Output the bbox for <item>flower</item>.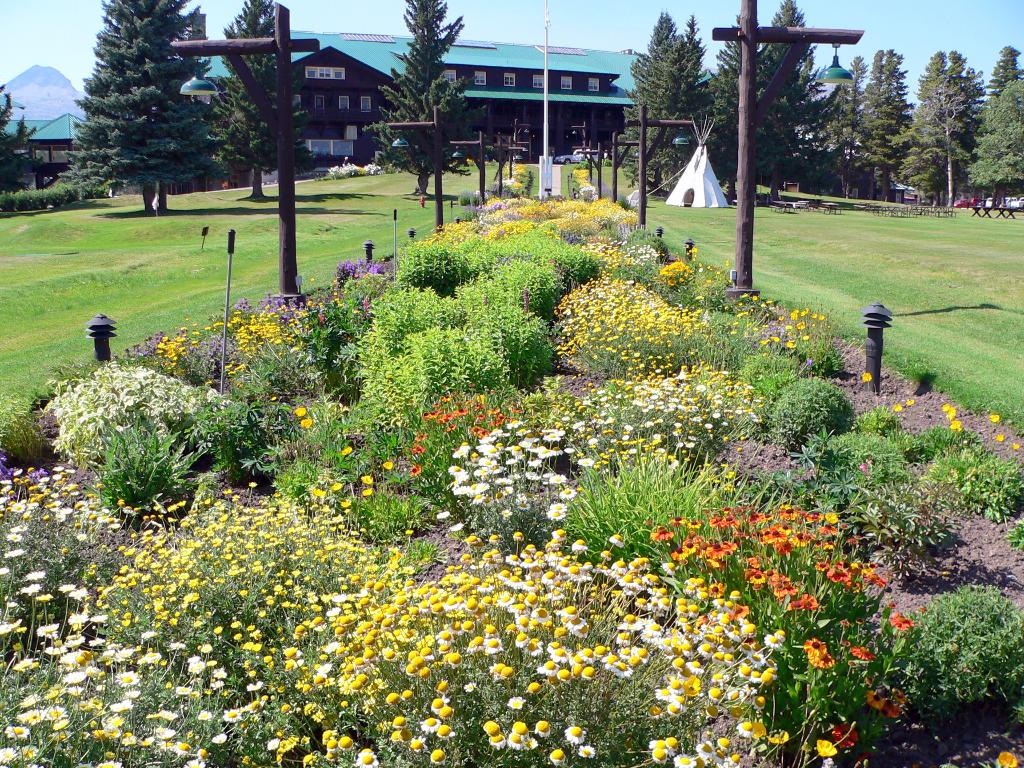
left=996, top=750, right=1023, bottom=767.
